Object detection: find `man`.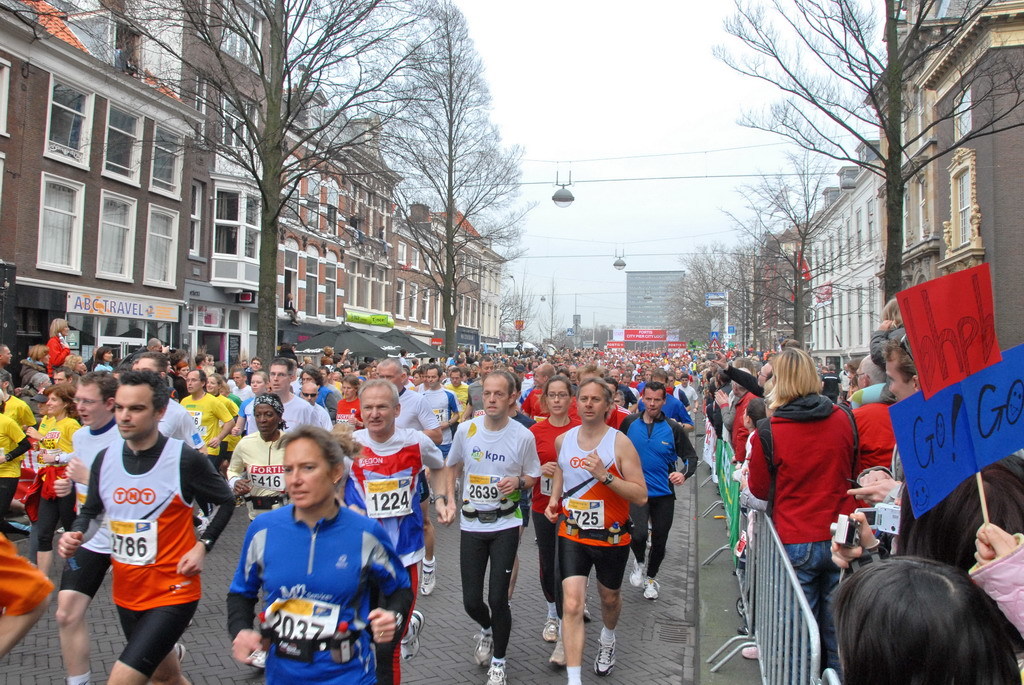
crop(251, 358, 267, 371).
